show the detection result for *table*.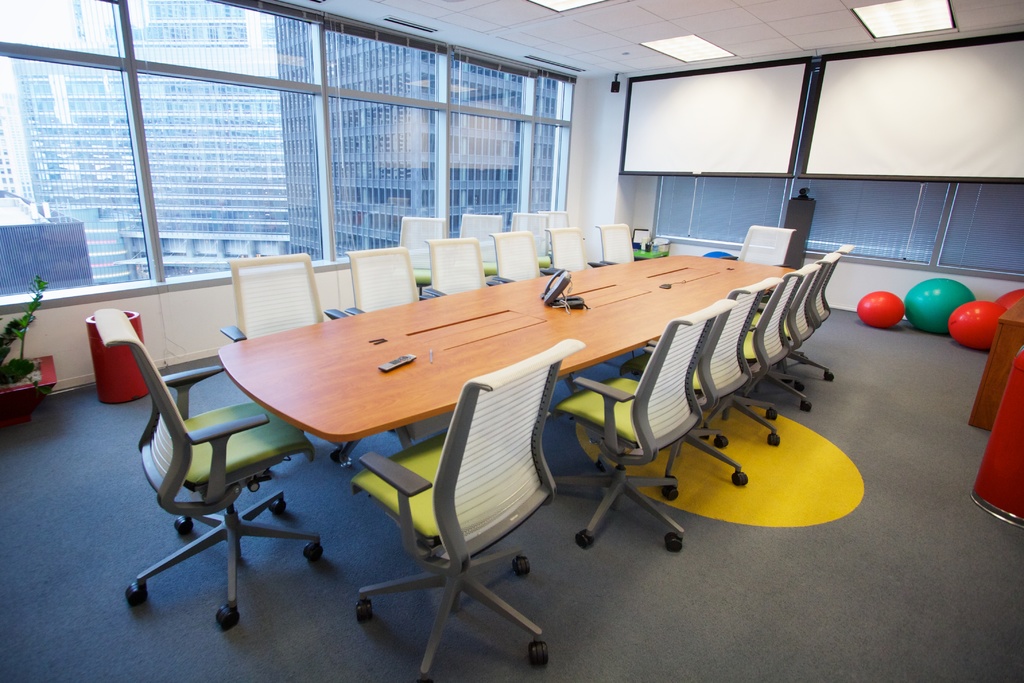
crop(121, 269, 855, 613).
